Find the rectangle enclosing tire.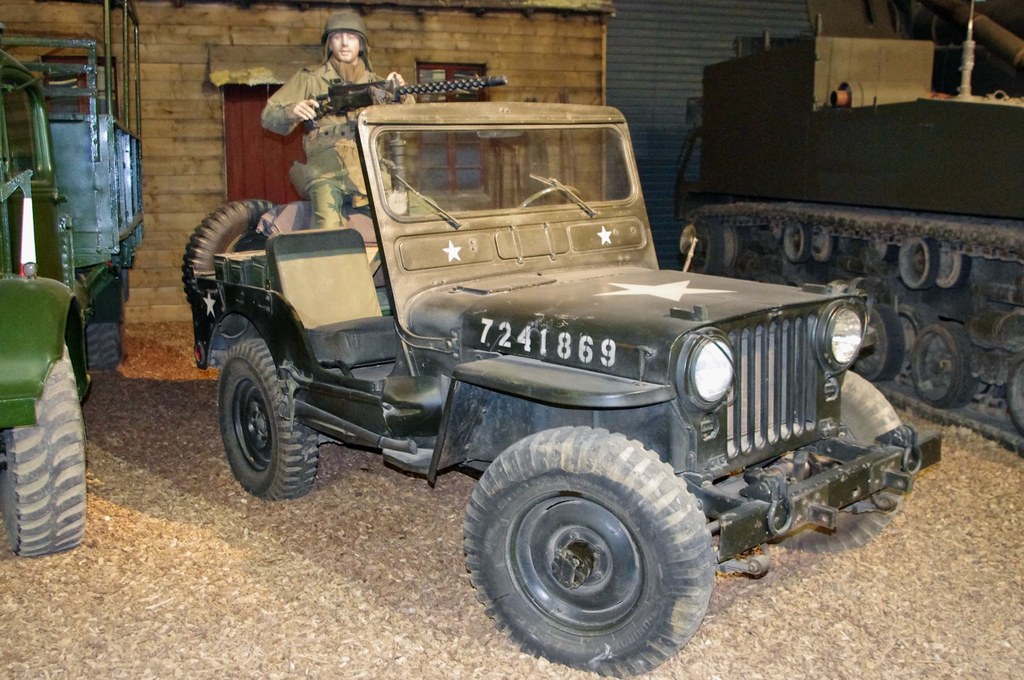
pyautogui.locateOnScreen(218, 337, 317, 500).
